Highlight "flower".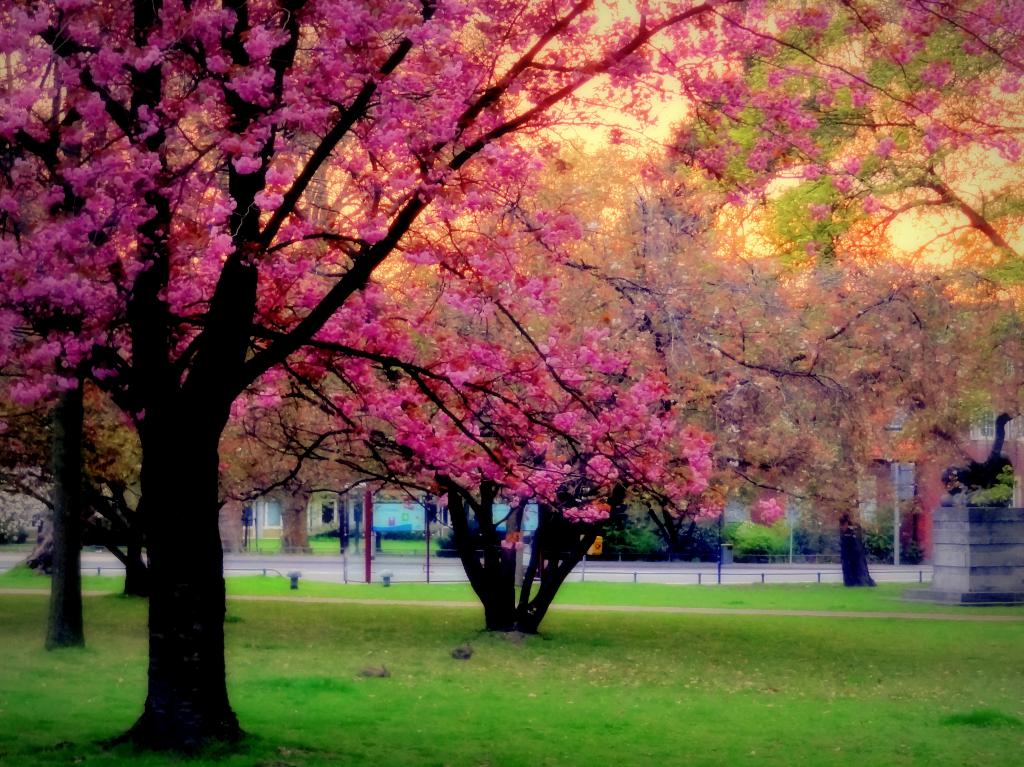
Highlighted region: (233,151,254,169).
